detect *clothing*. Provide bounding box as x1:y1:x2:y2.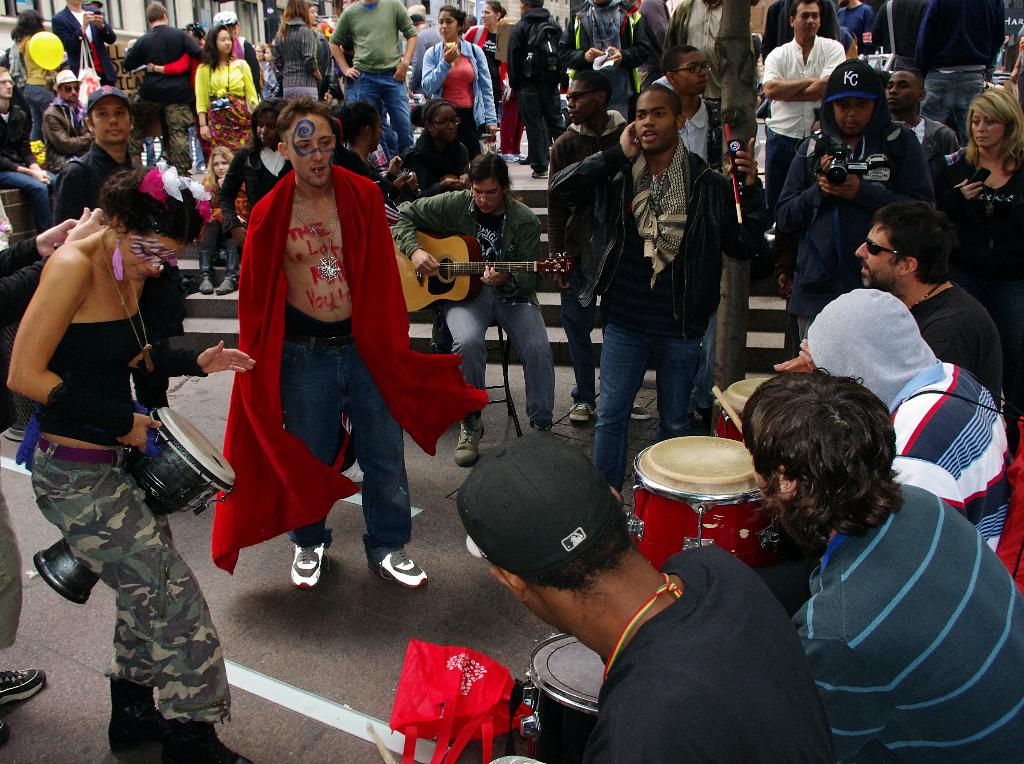
212:177:471:571.
